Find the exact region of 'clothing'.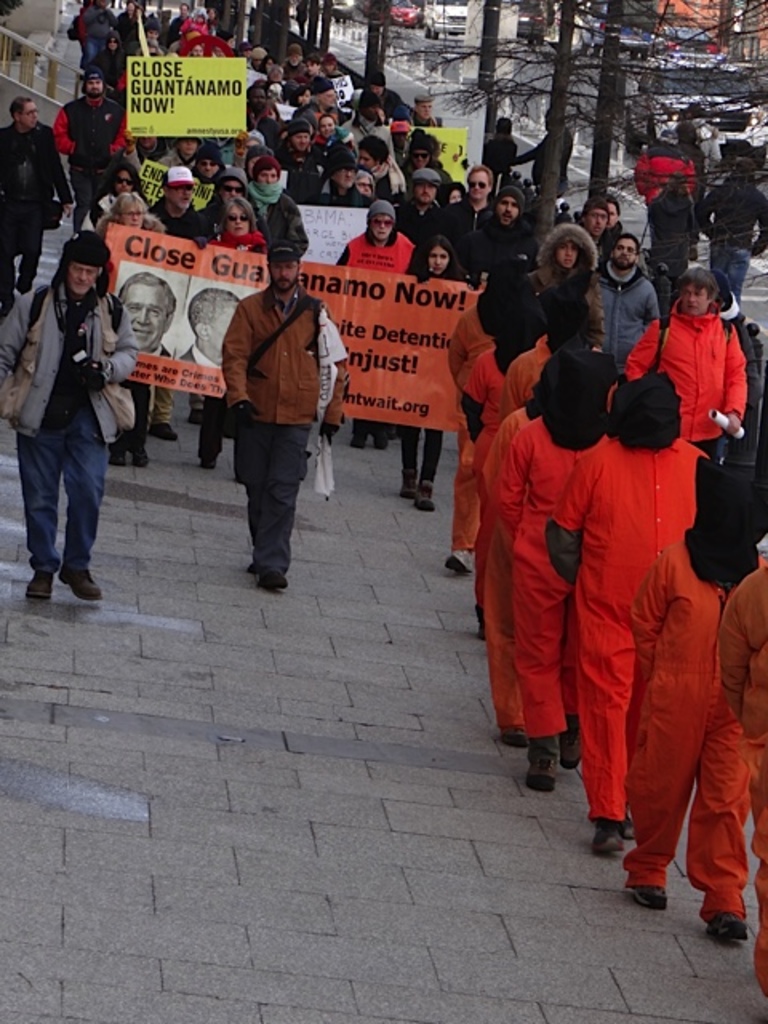
Exact region: left=475, top=123, right=509, bottom=187.
